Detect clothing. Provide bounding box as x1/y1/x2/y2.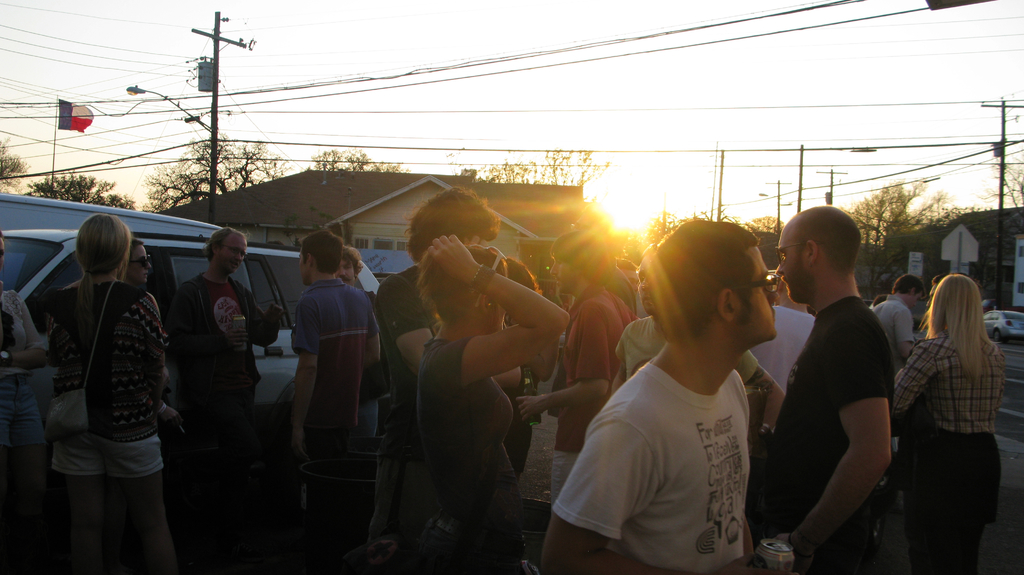
614/308/793/386.
